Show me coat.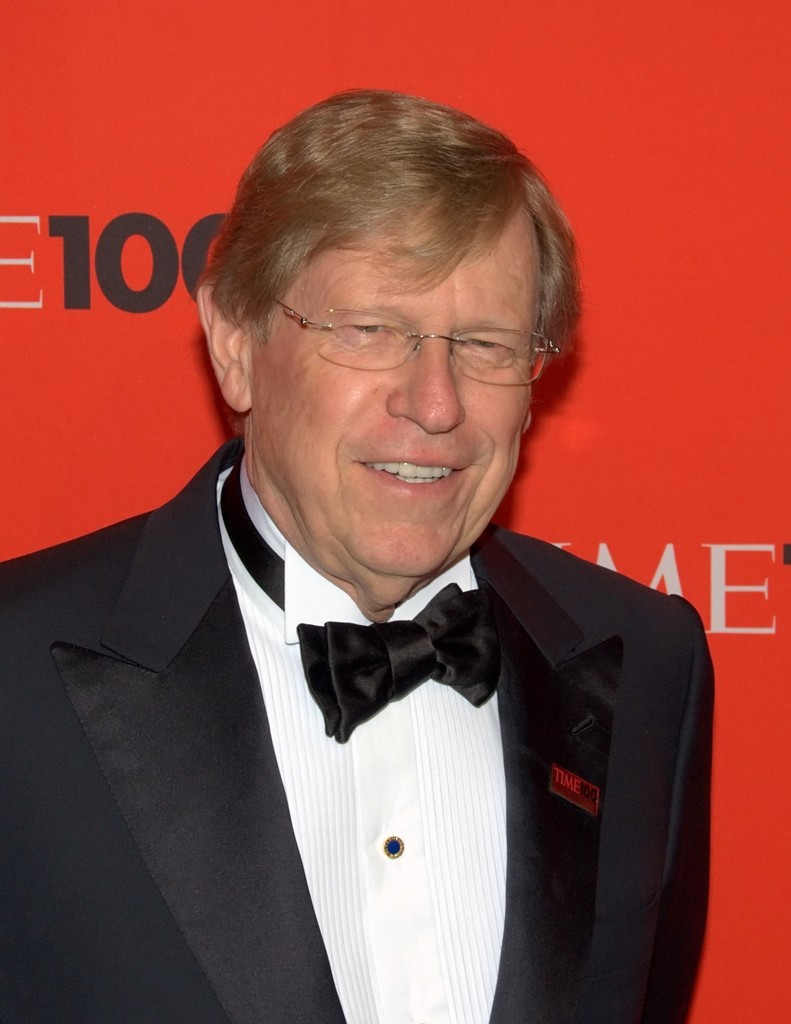
coat is here: x1=1, y1=431, x2=719, y2=1023.
